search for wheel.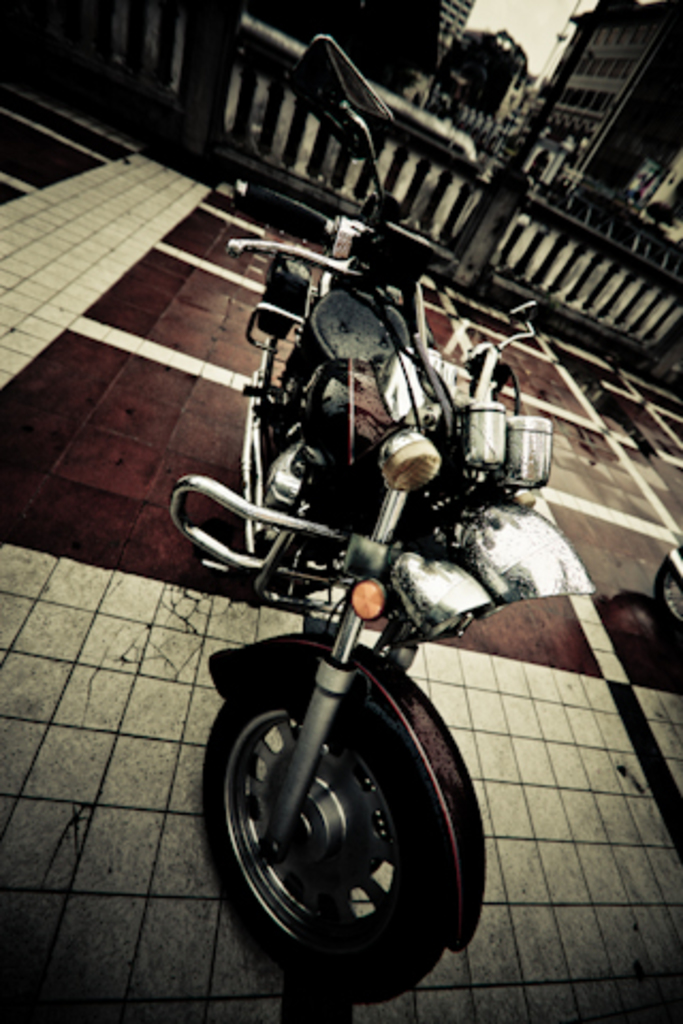
Found at {"x1": 205, "y1": 655, "x2": 444, "y2": 1013}.
